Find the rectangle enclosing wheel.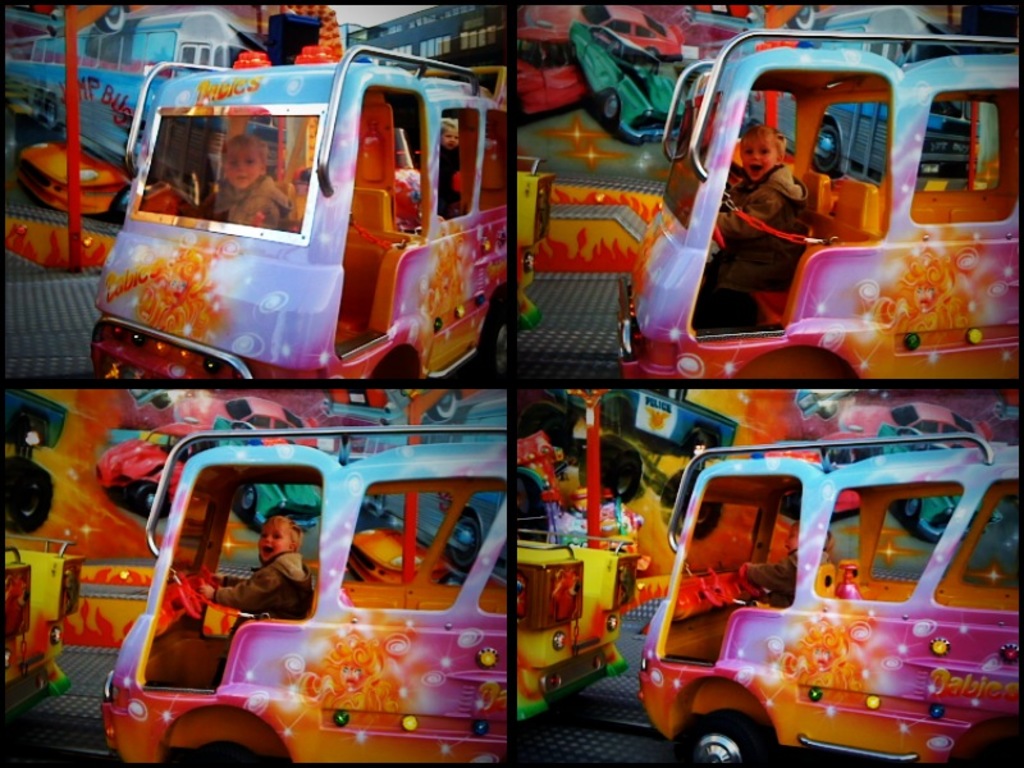
<box>148,393,170,411</box>.
